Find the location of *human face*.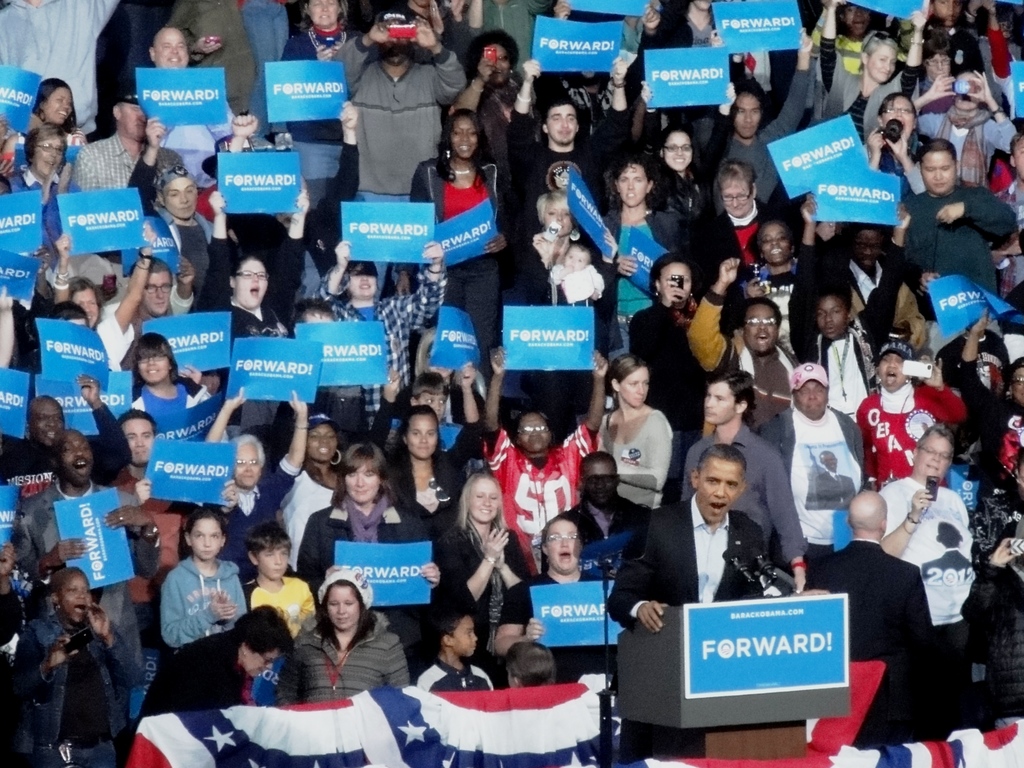
Location: <box>419,387,447,419</box>.
